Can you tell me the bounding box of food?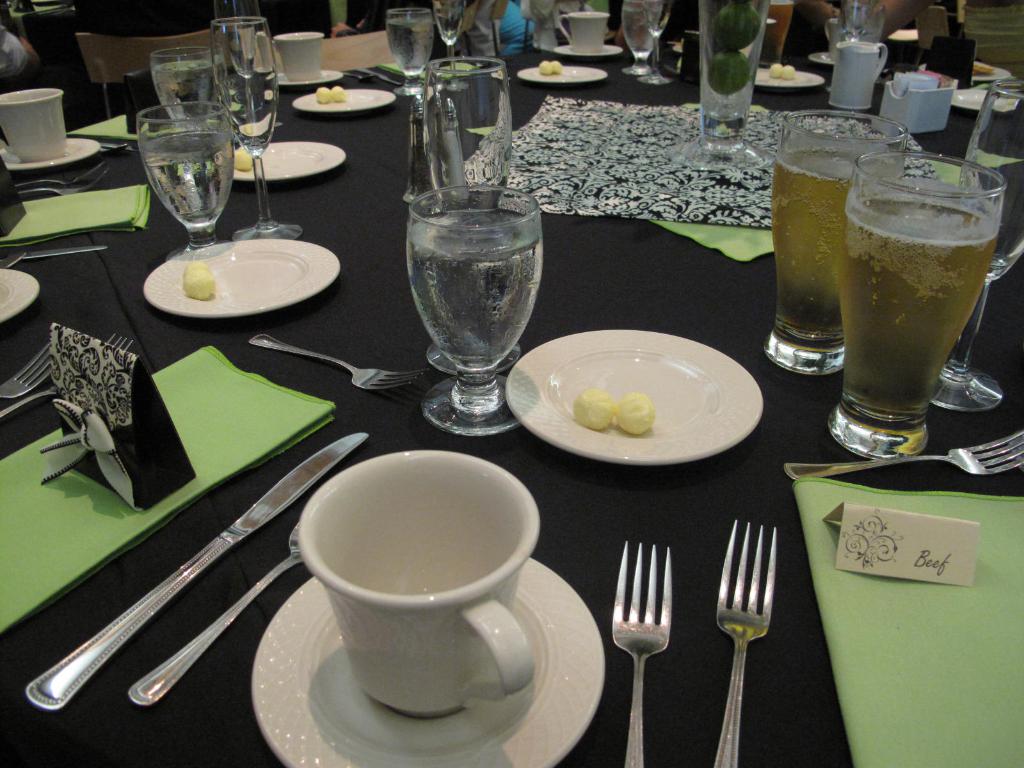
x1=612 y1=392 x2=657 y2=435.
